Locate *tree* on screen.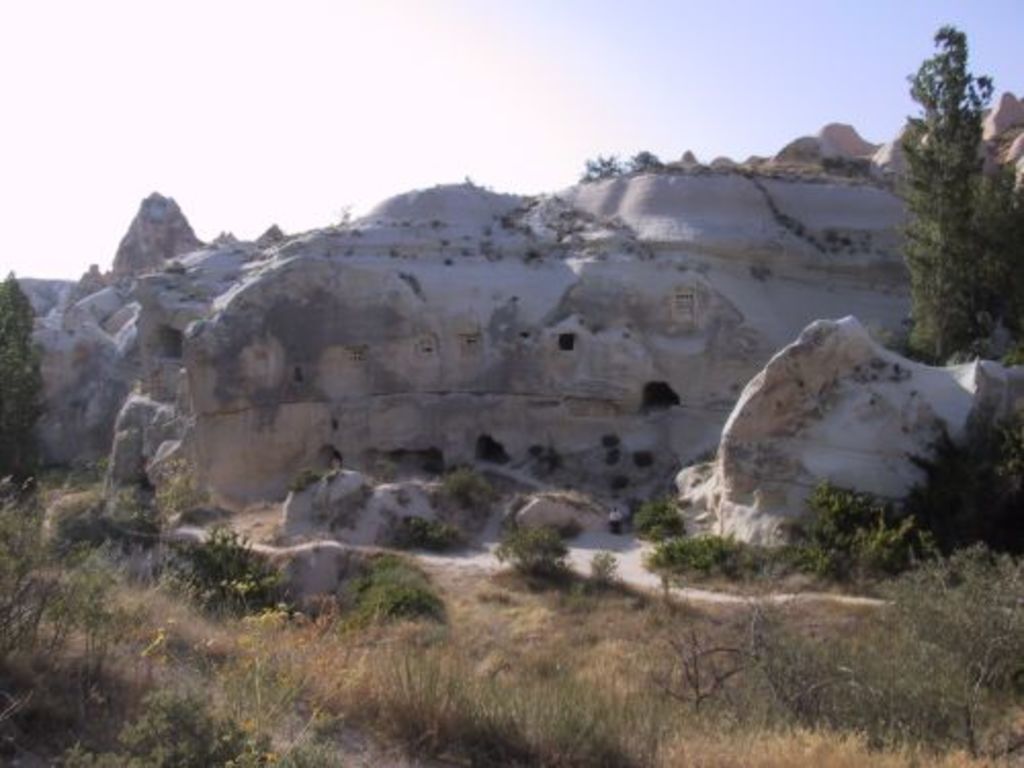
On screen at select_region(983, 145, 1020, 356).
